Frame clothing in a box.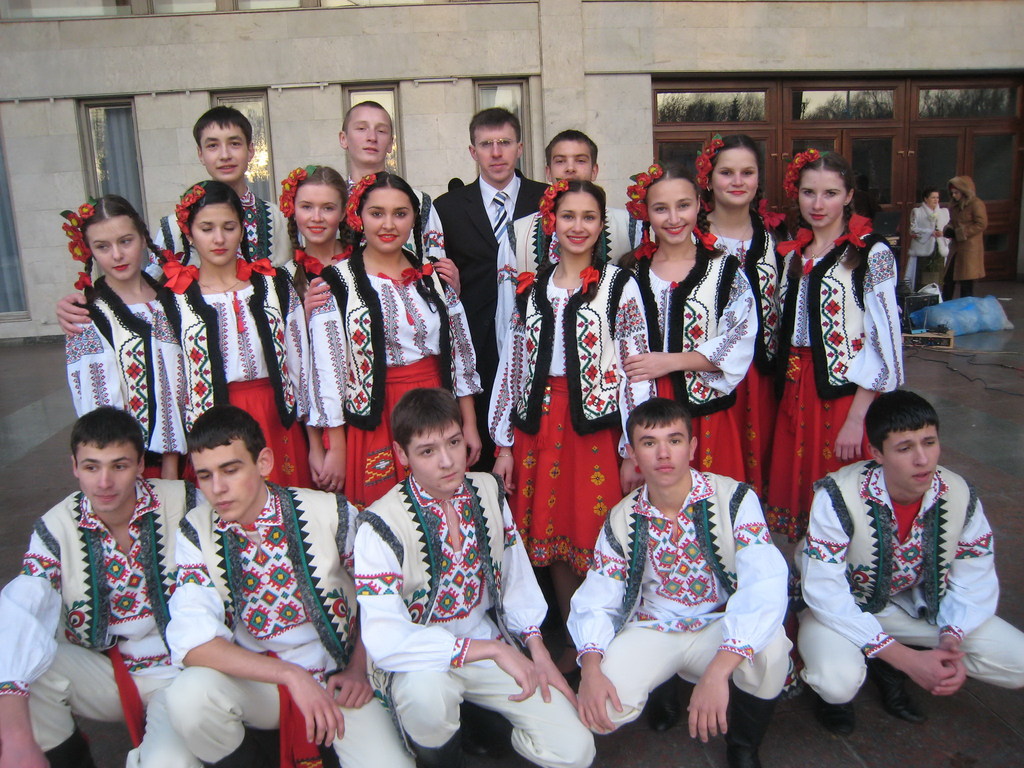
detection(435, 165, 548, 381).
